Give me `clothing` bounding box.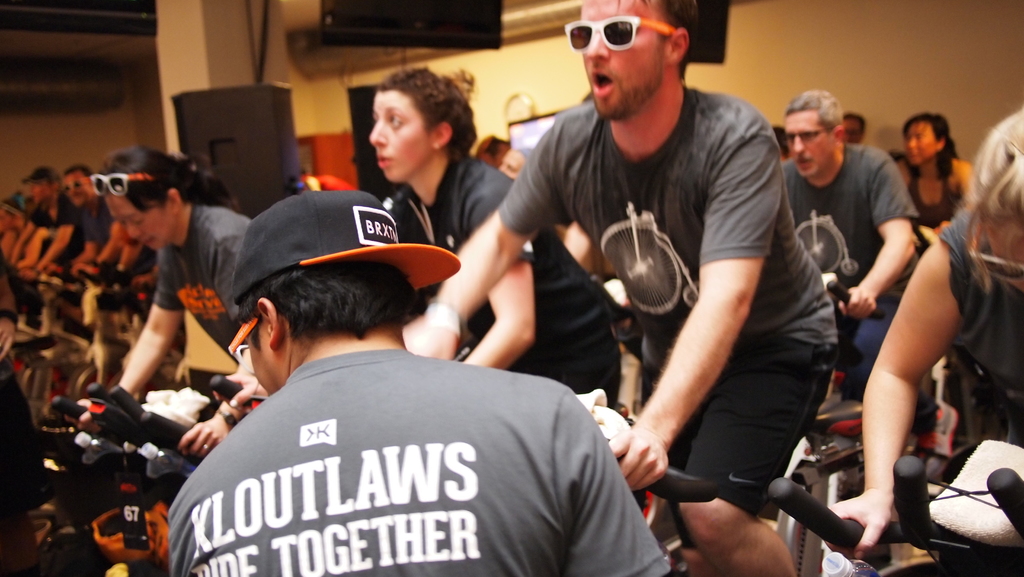
rect(521, 343, 612, 405).
